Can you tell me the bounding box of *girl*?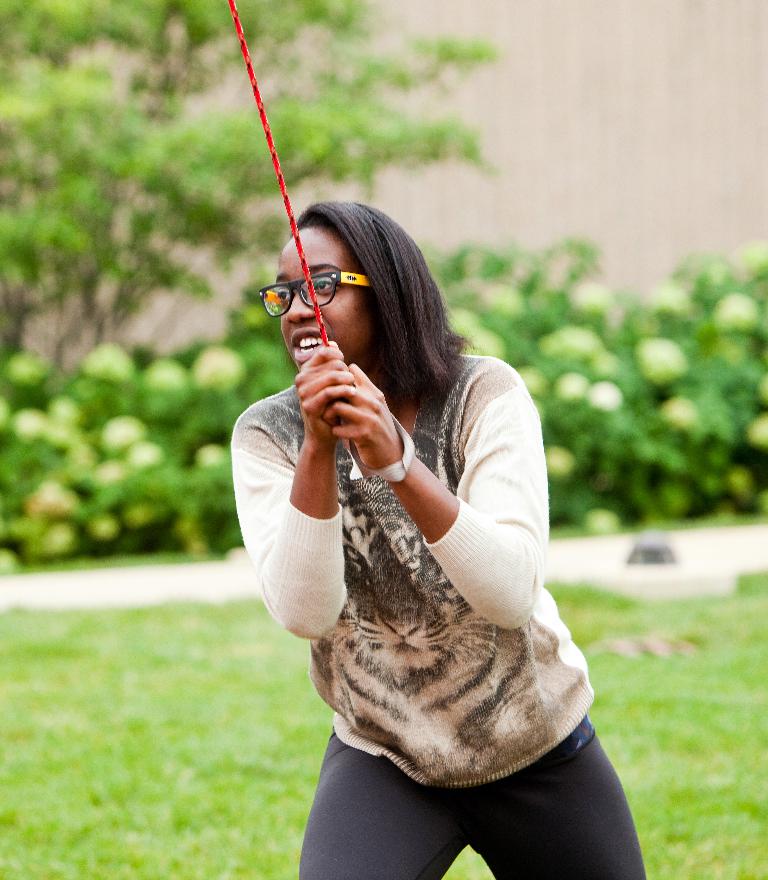
l=231, t=201, r=649, b=879.
